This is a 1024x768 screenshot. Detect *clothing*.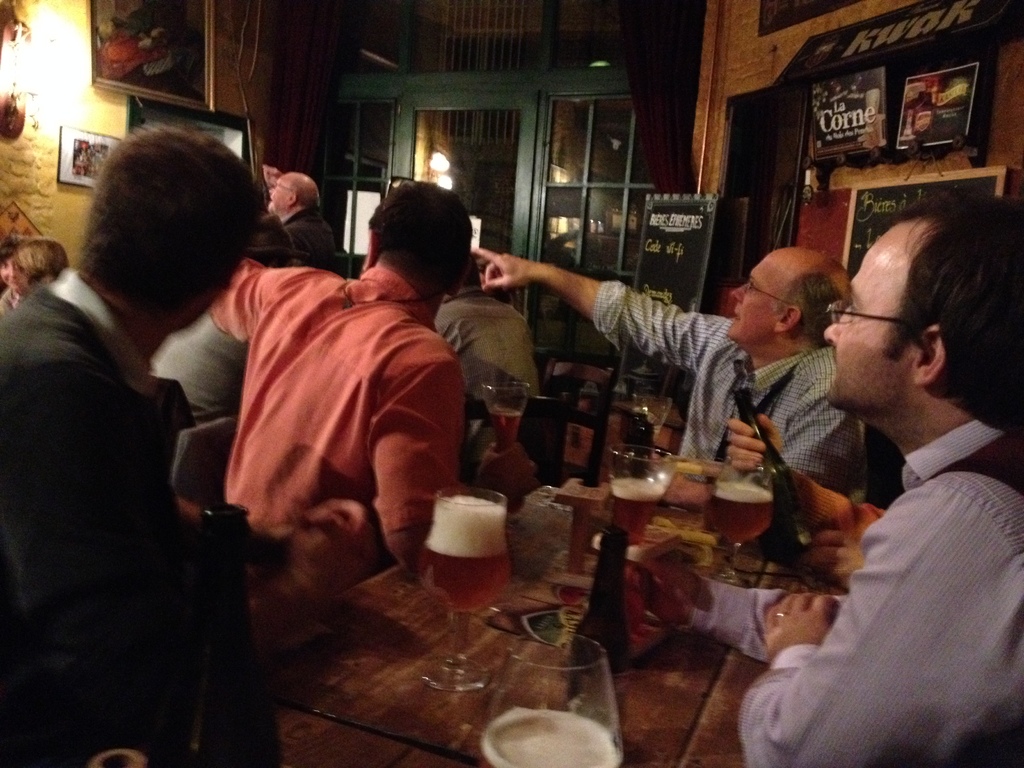
{"x1": 239, "y1": 204, "x2": 356, "y2": 270}.
